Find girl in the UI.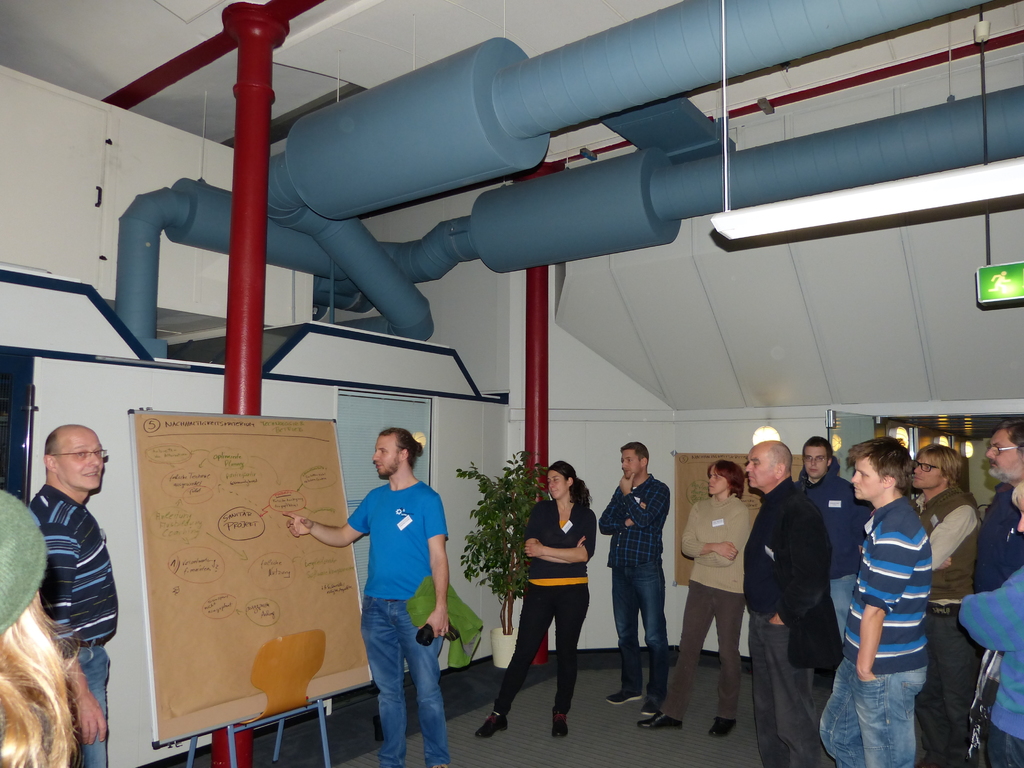
UI element at <bbox>518, 458, 588, 740</bbox>.
